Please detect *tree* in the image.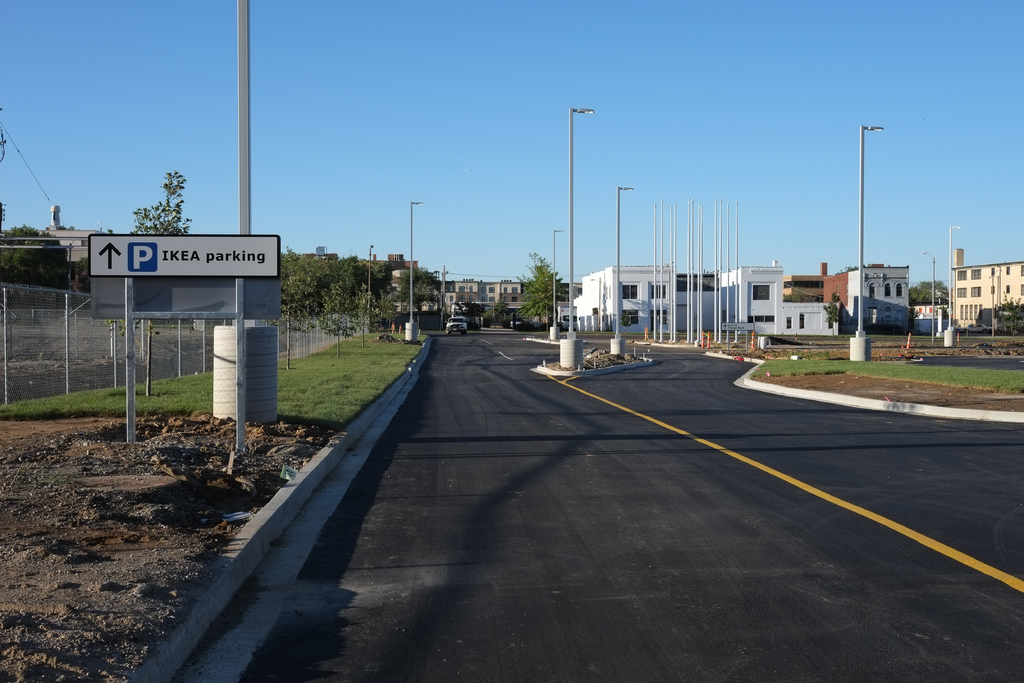
821/290/841/338.
